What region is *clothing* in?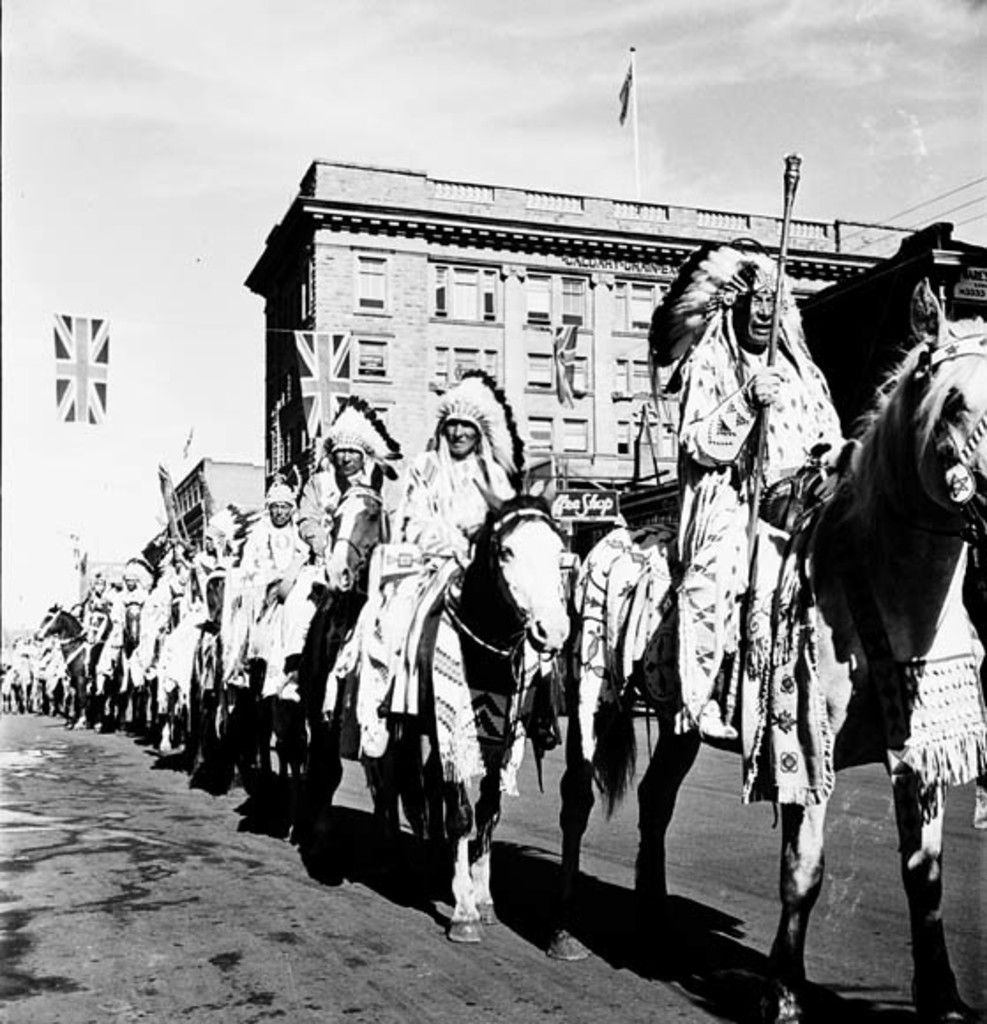
(x1=222, y1=521, x2=309, y2=664).
